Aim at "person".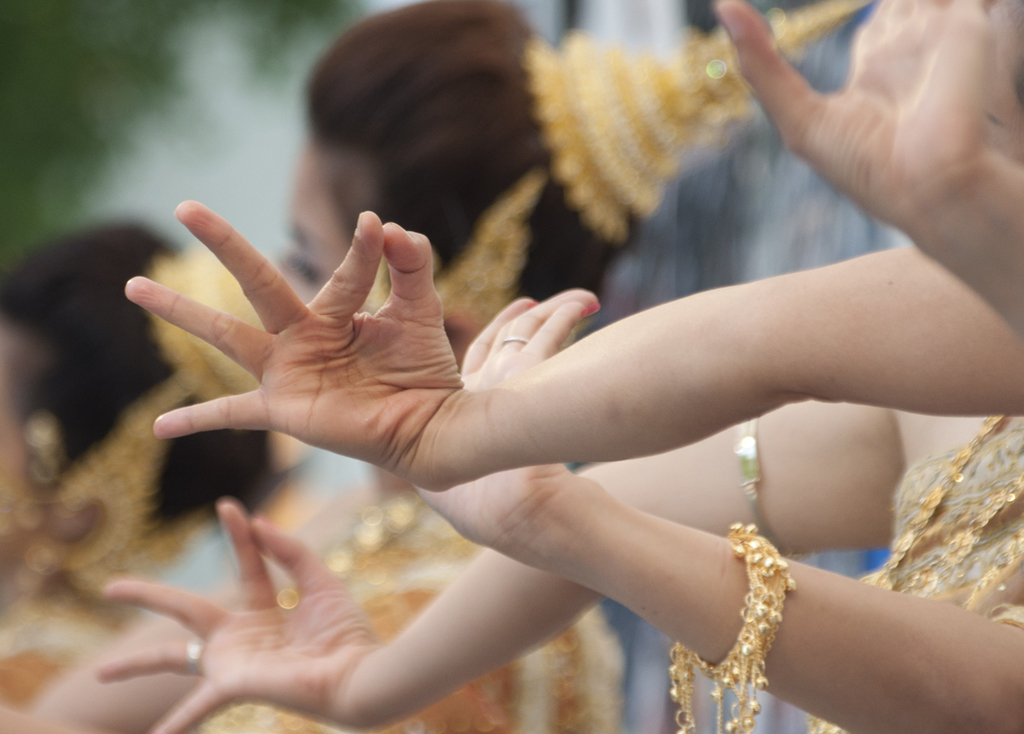
Aimed at detection(26, 7, 856, 733).
